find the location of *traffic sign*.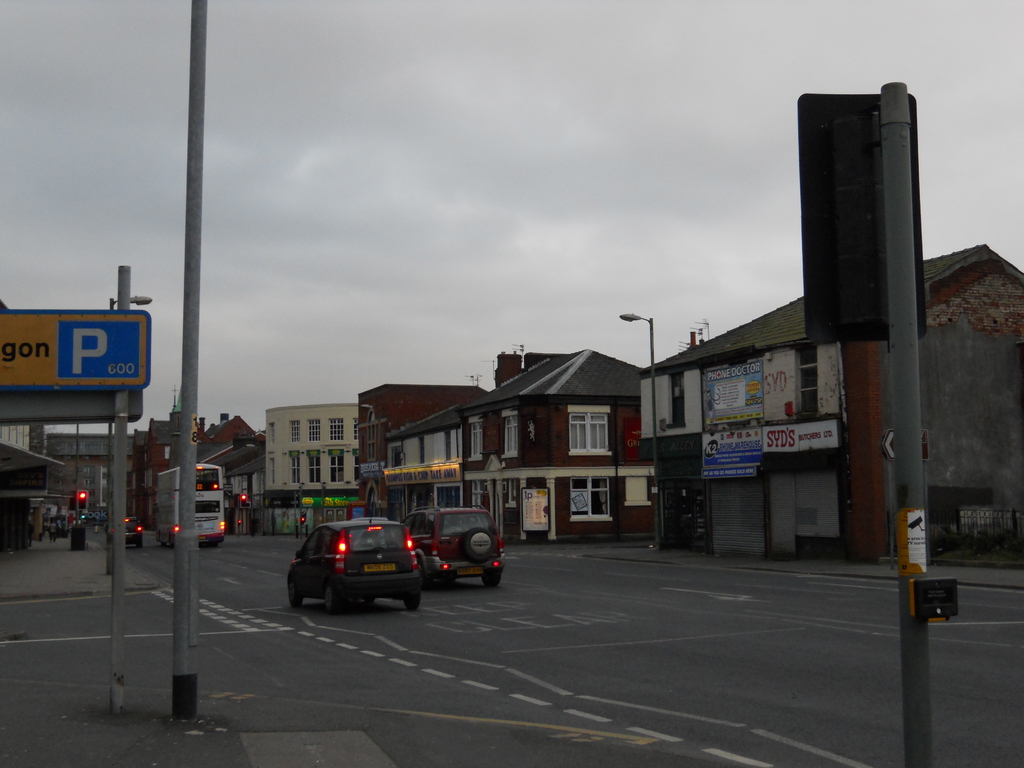
Location: box(0, 305, 154, 390).
